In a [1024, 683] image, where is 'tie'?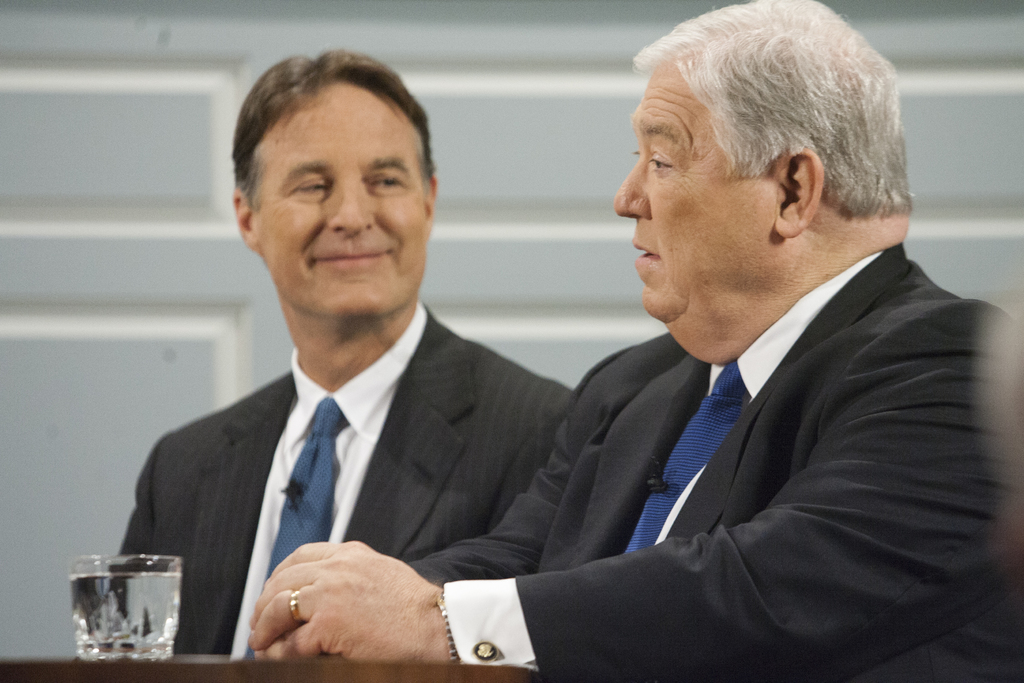
(616, 364, 747, 554).
